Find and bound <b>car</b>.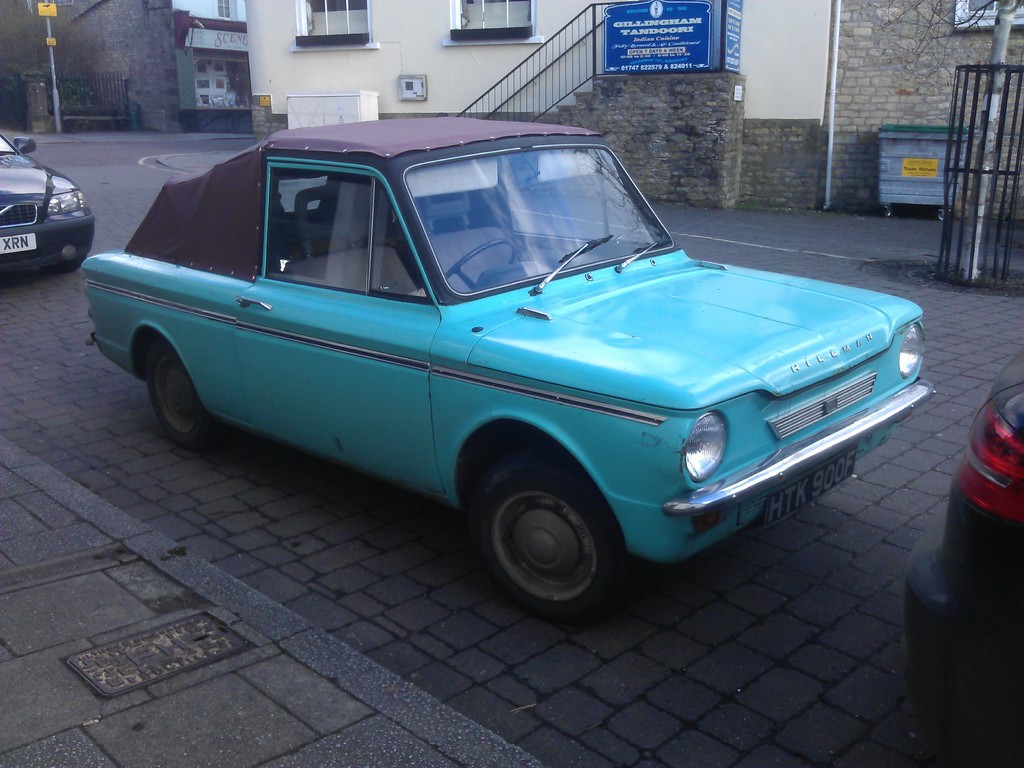
Bound: pyautogui.locateOnScreen(77, 118, 943, 626).
